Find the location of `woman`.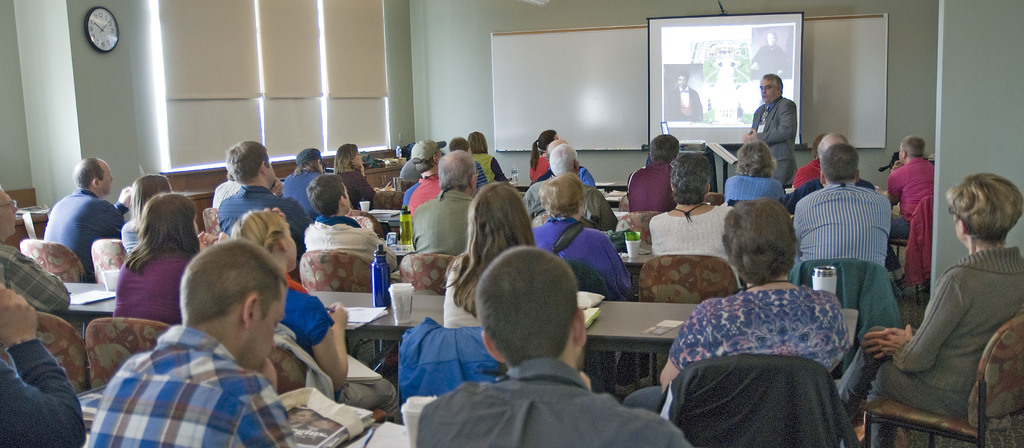
Location: [x1=282, y1=149, x2=328, y2=224].
